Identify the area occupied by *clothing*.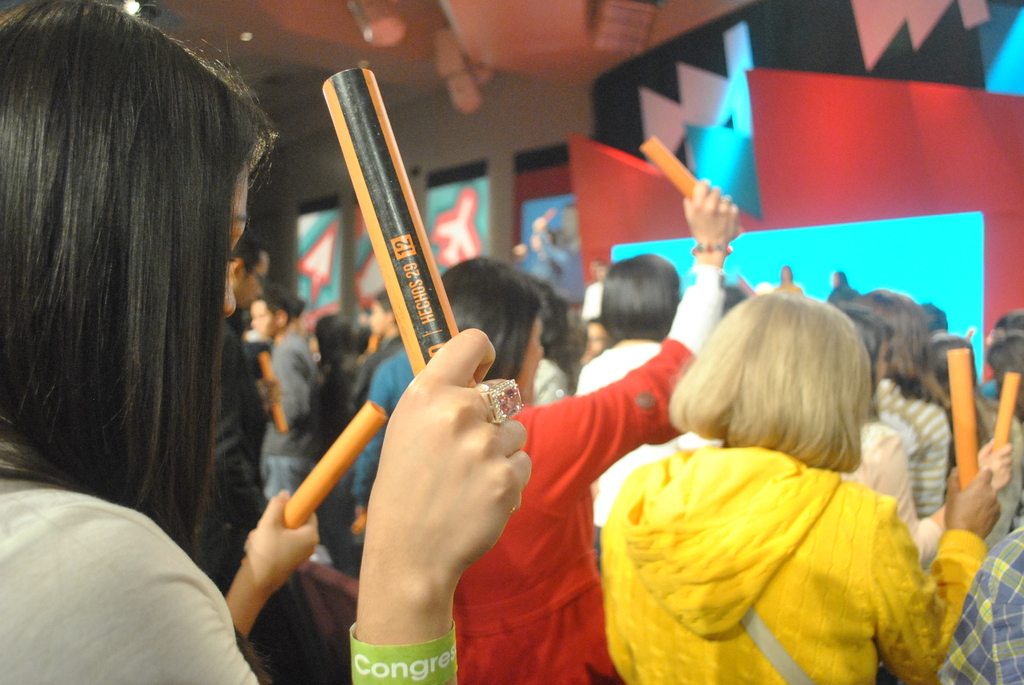
Area: (left=199, top=313, right=264, bottom=596).
